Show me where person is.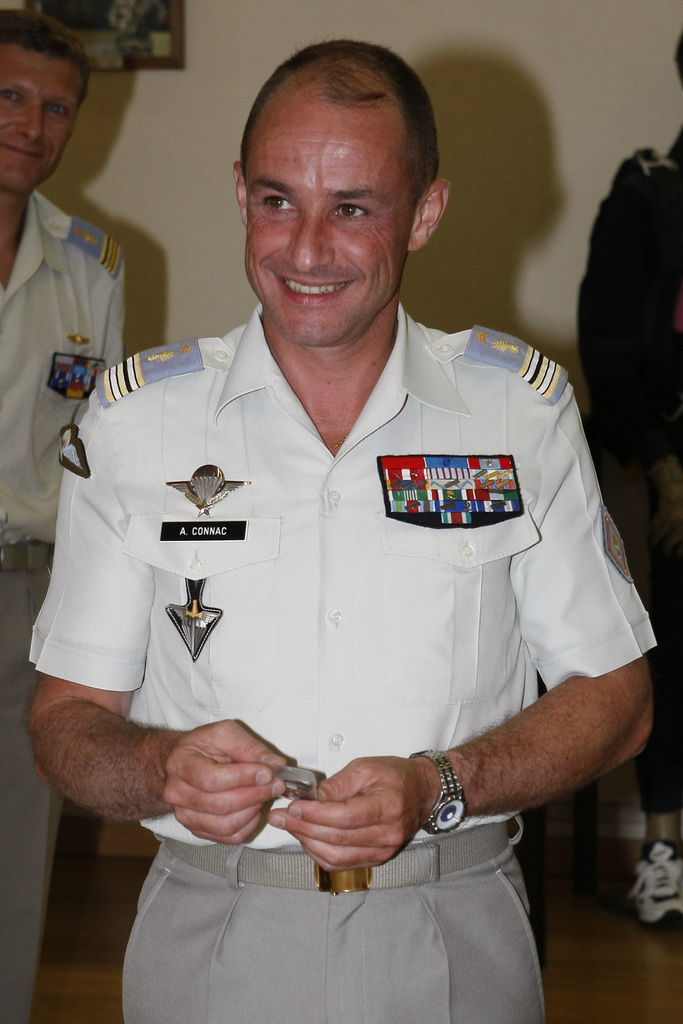
person is at [x1=567, y1=18, x2=682, y2=934].
